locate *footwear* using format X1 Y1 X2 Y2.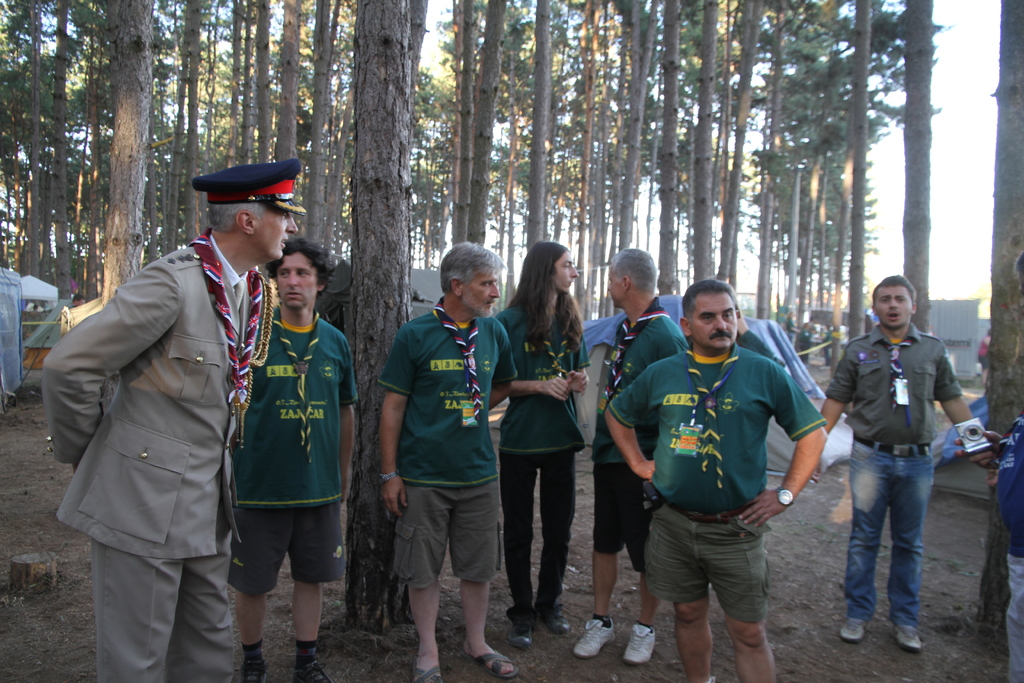
620 629 658 663.
